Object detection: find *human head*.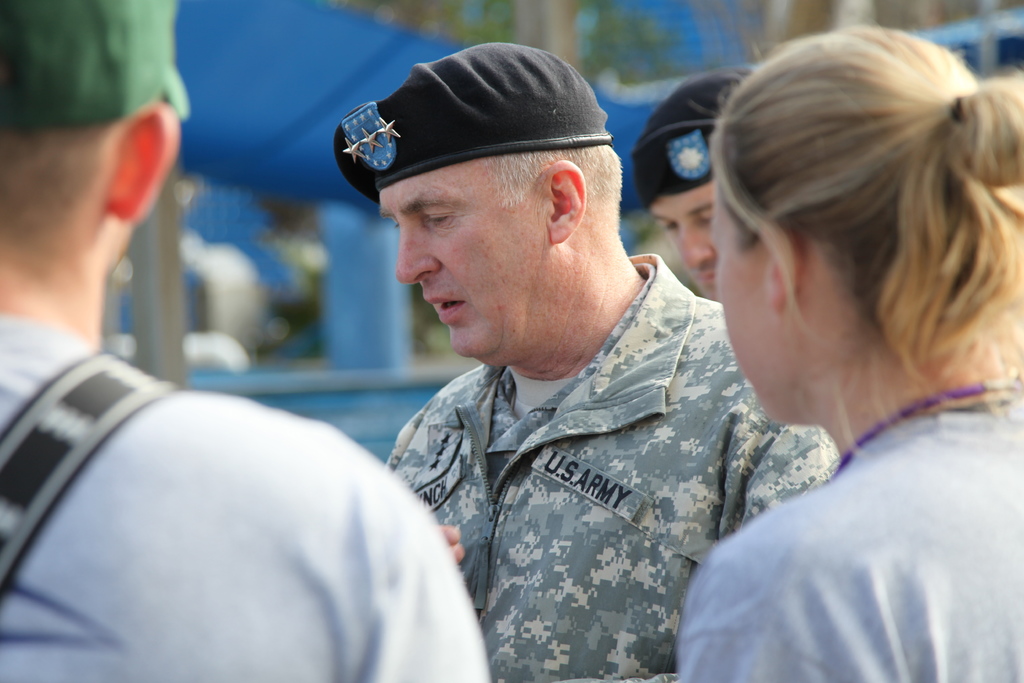
[x1=334, y1=45, x2=623, y2=358].
